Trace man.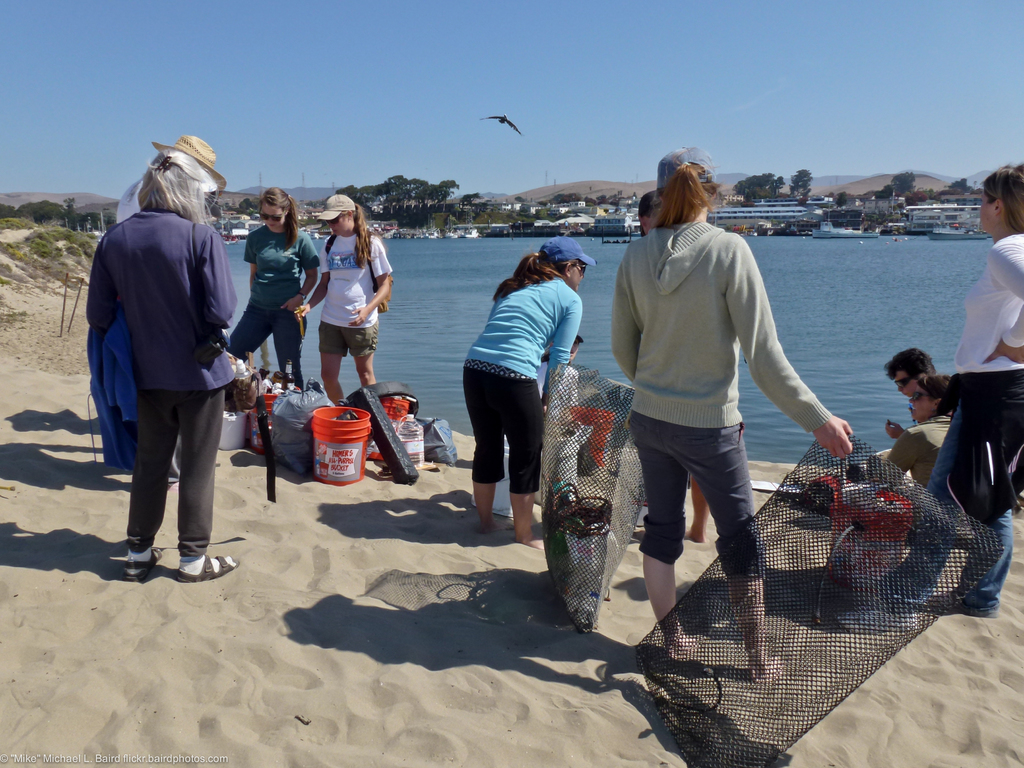
Traced to (left=880, top=345, right=953, bottom=443).
